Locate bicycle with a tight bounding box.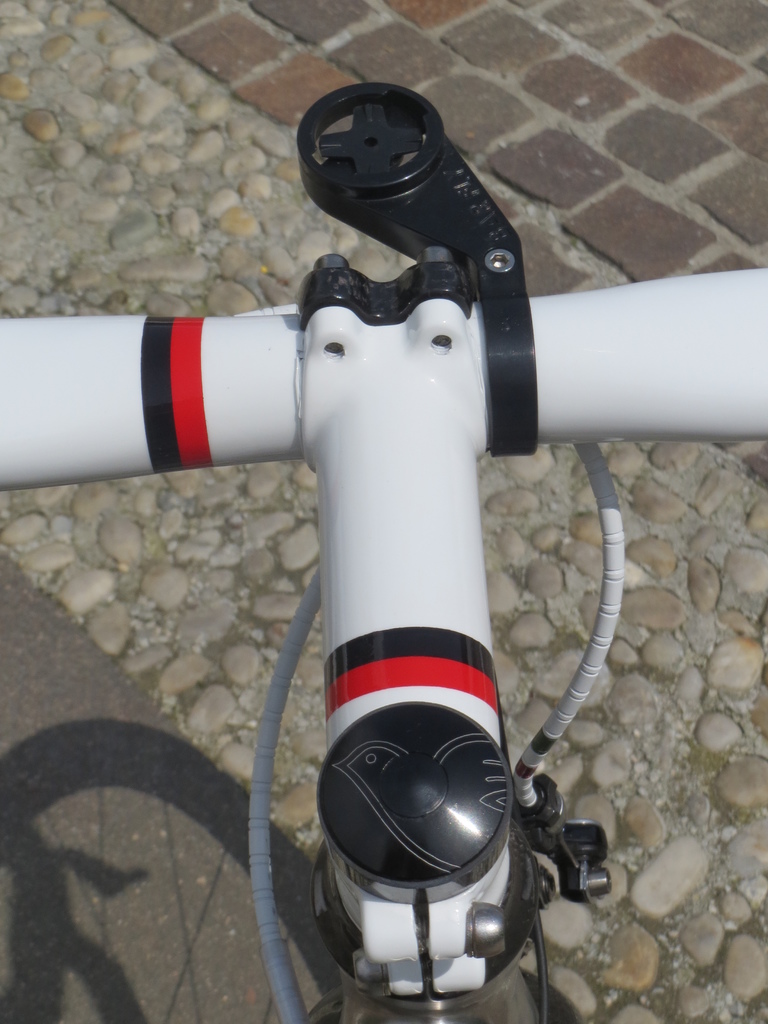
[1,46,763,1023].
